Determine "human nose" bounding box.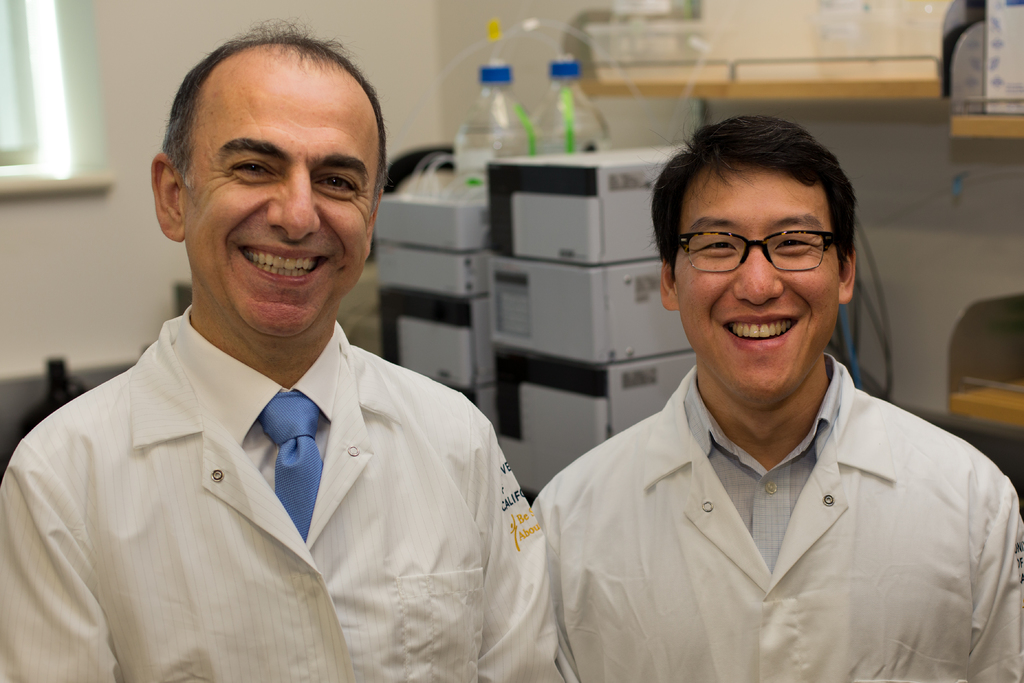
Determined: <bbox>732, 236, 780, 308</bbox>.
